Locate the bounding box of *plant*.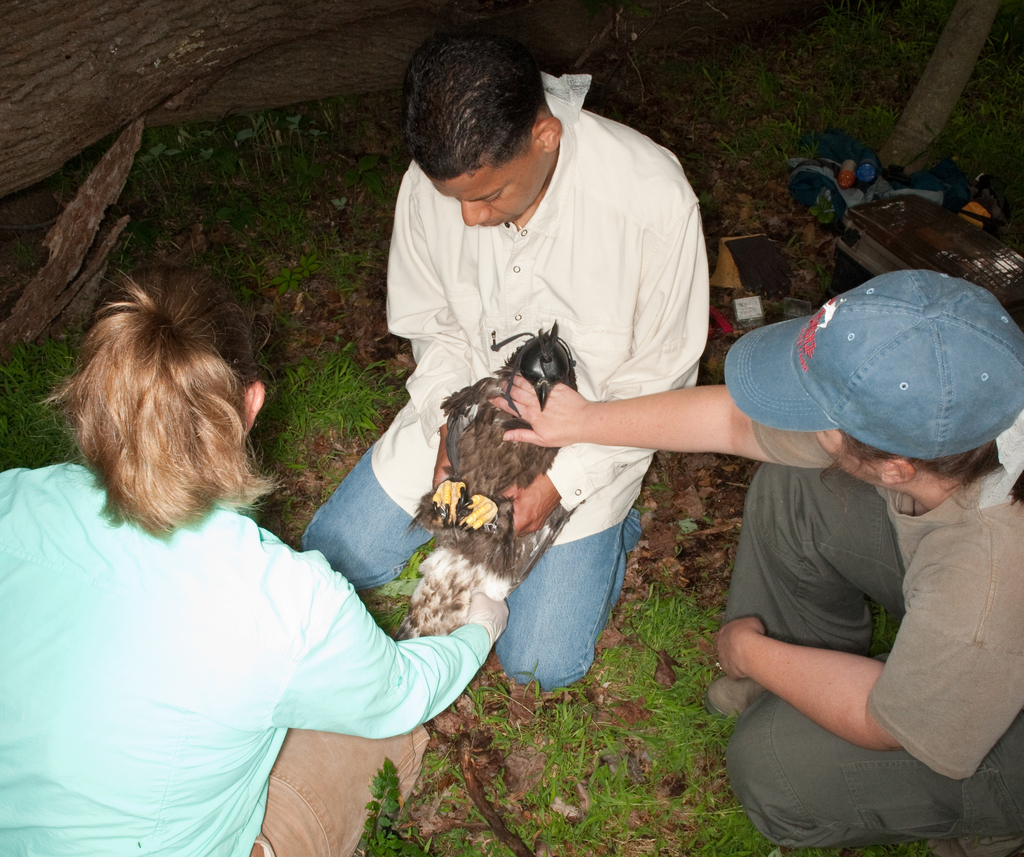
Bounding box: crop(342, 746, 801, 856).
